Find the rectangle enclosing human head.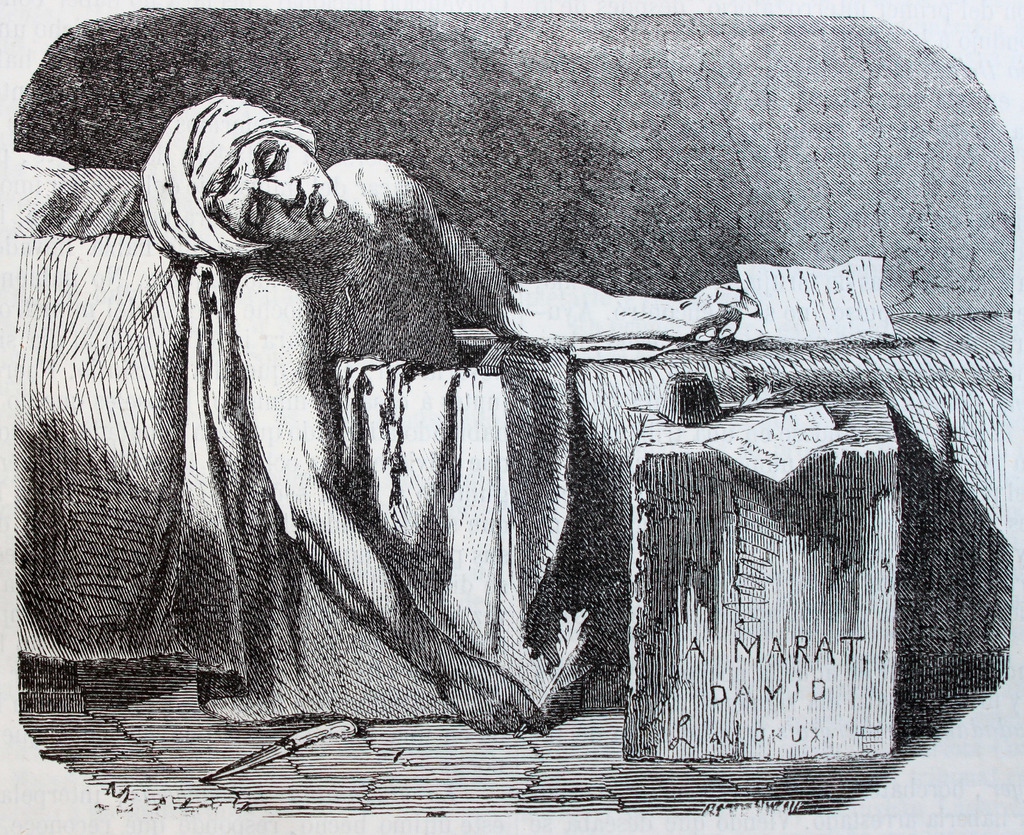
BBox(134, 93, 333, 247).
